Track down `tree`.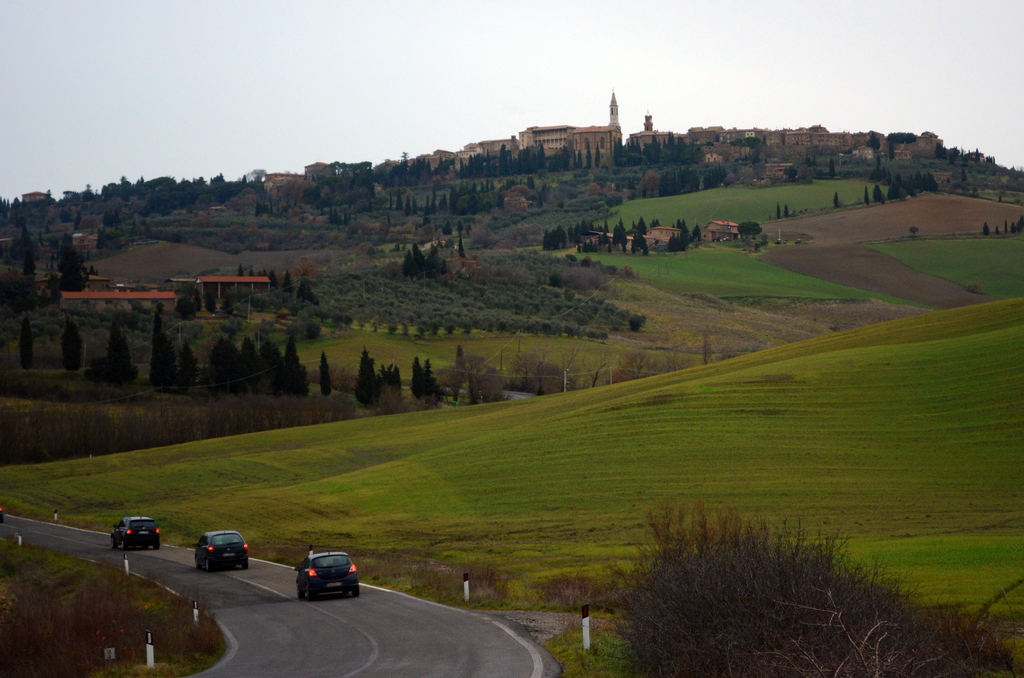
Tracked to 56, 310, 79, 380.
